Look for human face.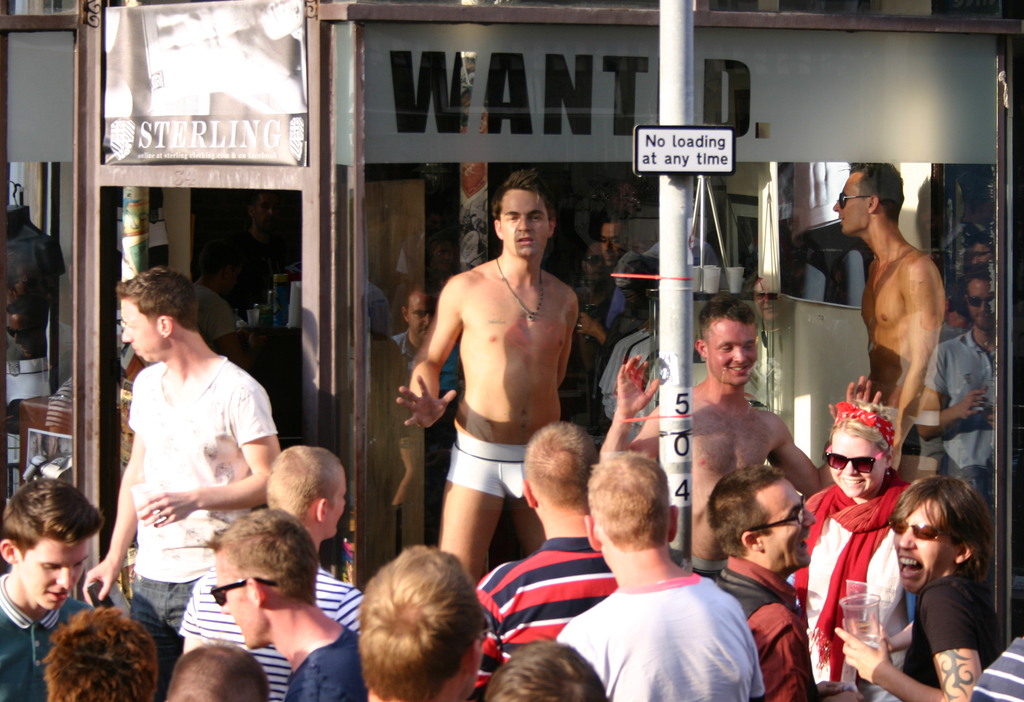
Found: locate(330, 478, 348, 536).
